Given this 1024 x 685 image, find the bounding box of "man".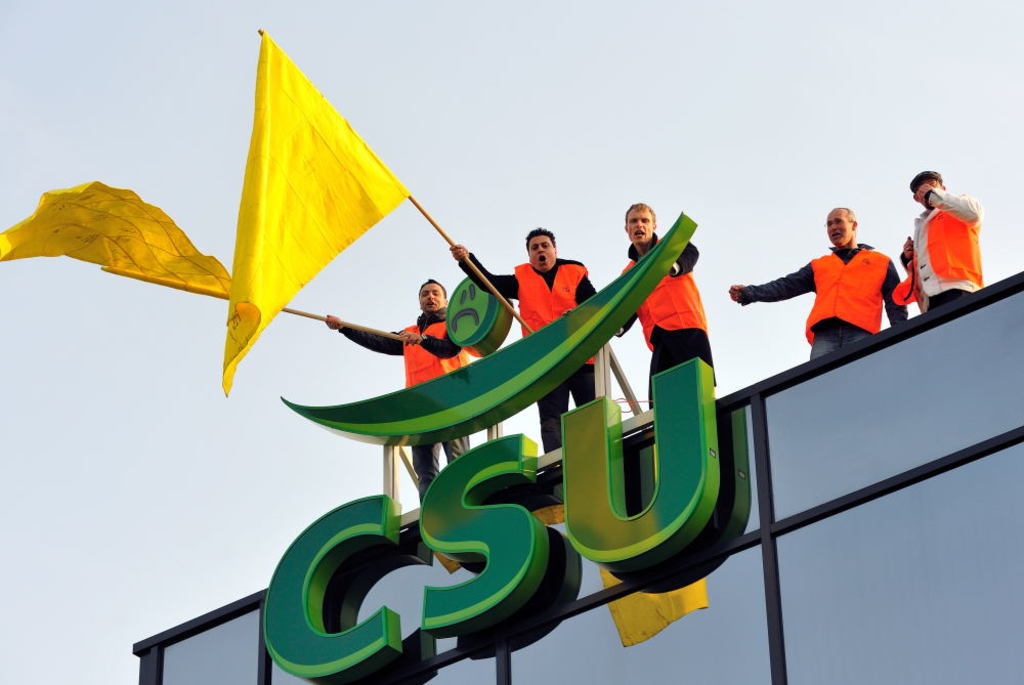
box=[613, 203, 725, 408].
